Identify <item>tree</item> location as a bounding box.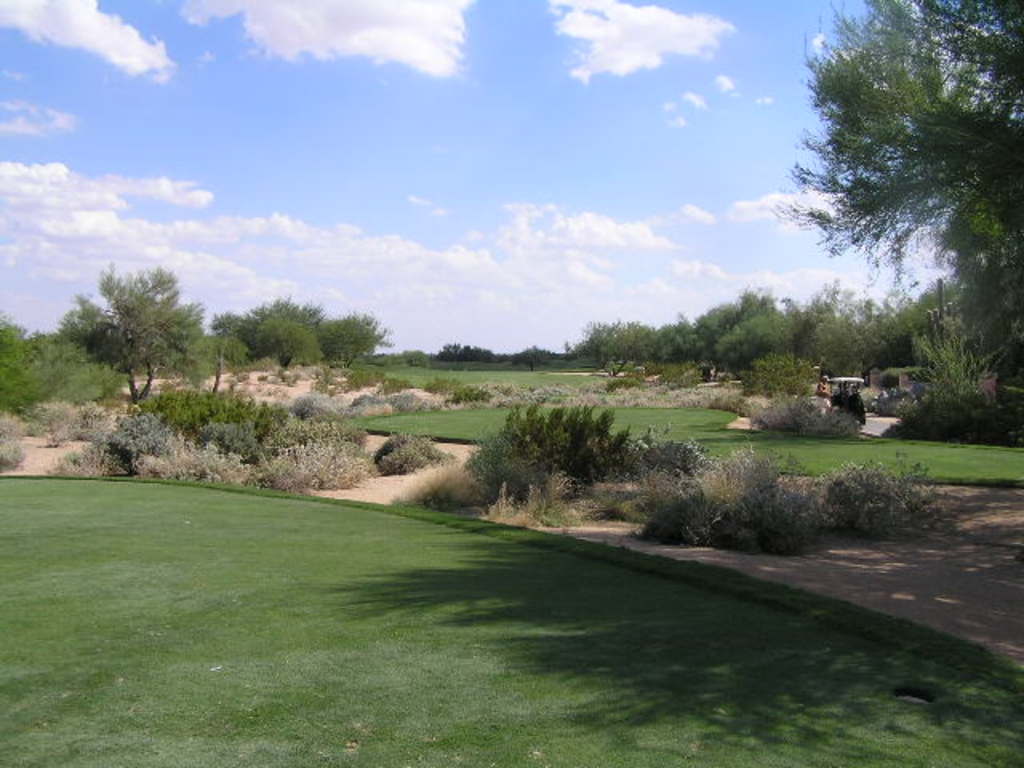
box(768, 0, 1022, 386).
